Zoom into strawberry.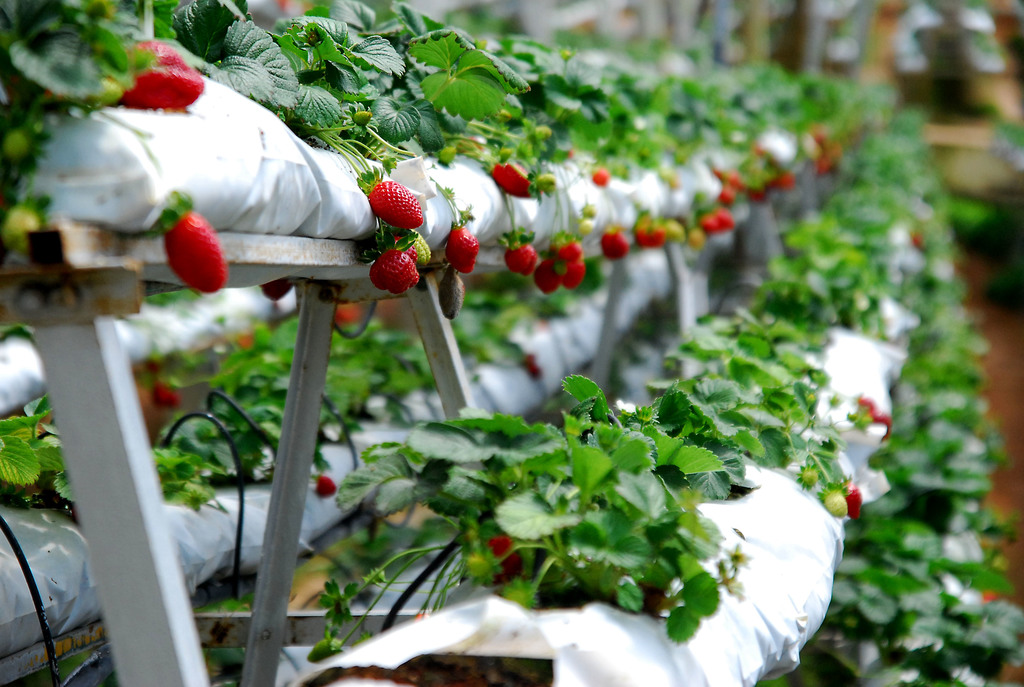
Zoom target: <region>856, 395, 881, 419</region>.
